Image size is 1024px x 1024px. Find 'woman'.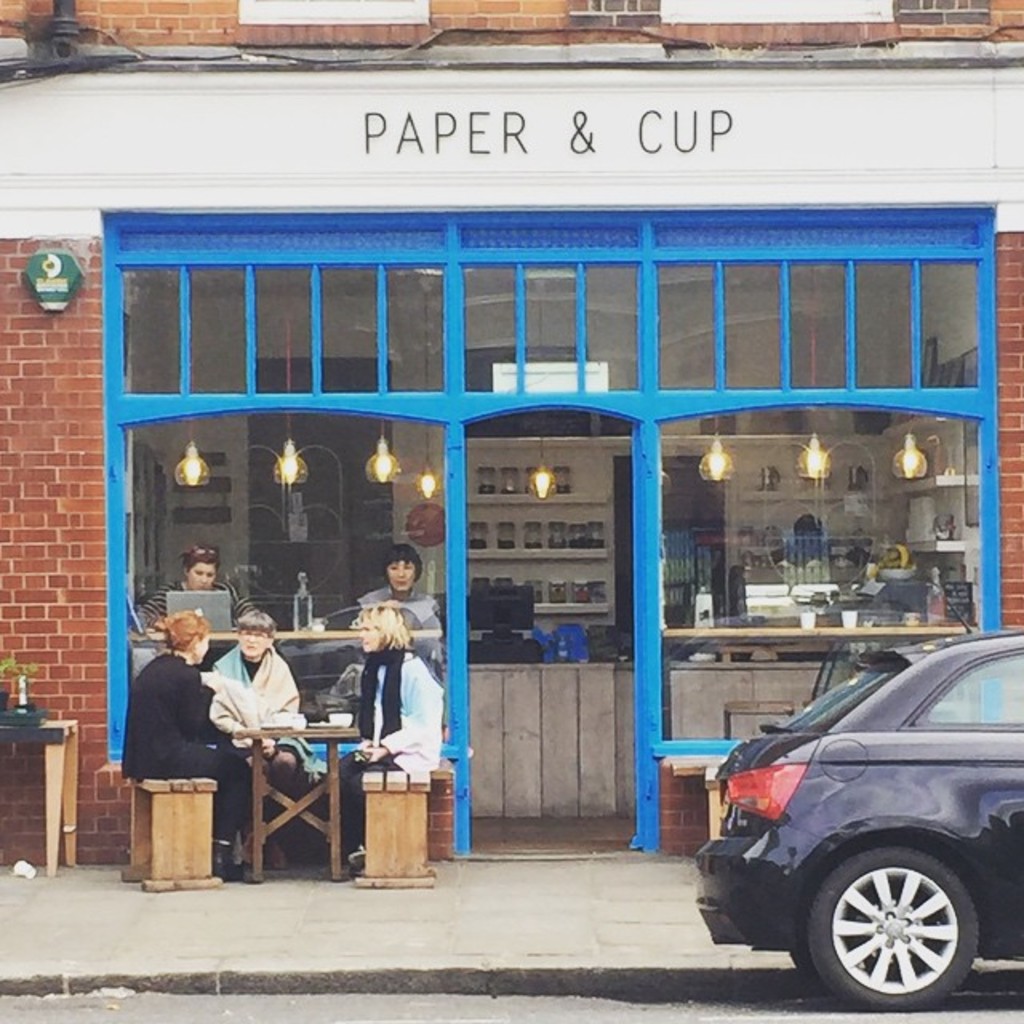
left=123, top=610, right=253, bottom=875.
